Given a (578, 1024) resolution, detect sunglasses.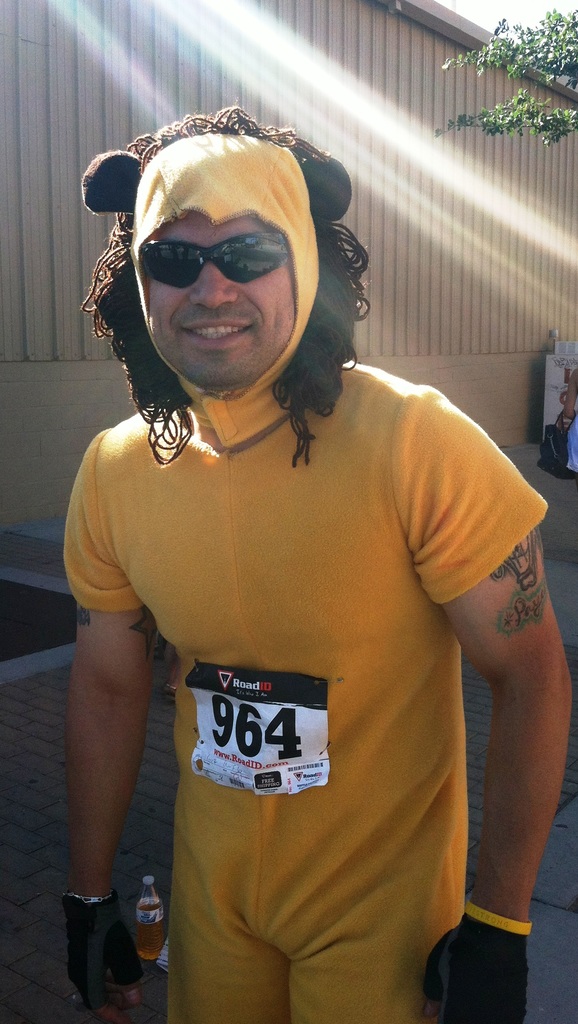
detection(141, 232, 292, 289).
